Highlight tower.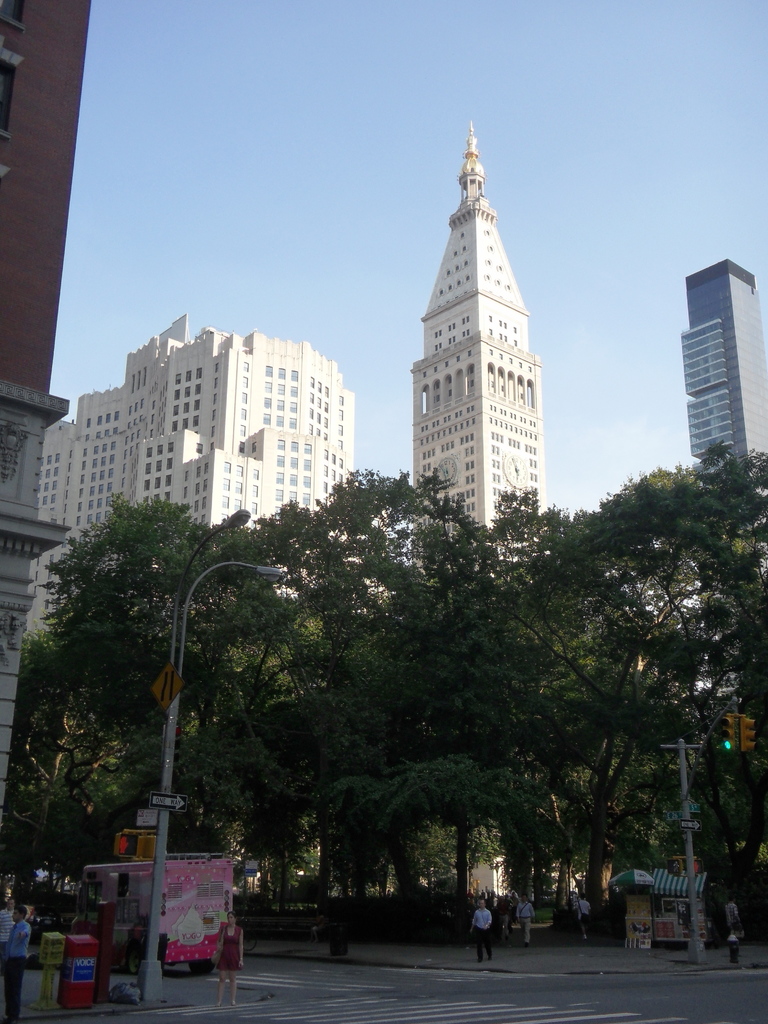
Highlighted region: Rect(389, 173, 553, 513).
